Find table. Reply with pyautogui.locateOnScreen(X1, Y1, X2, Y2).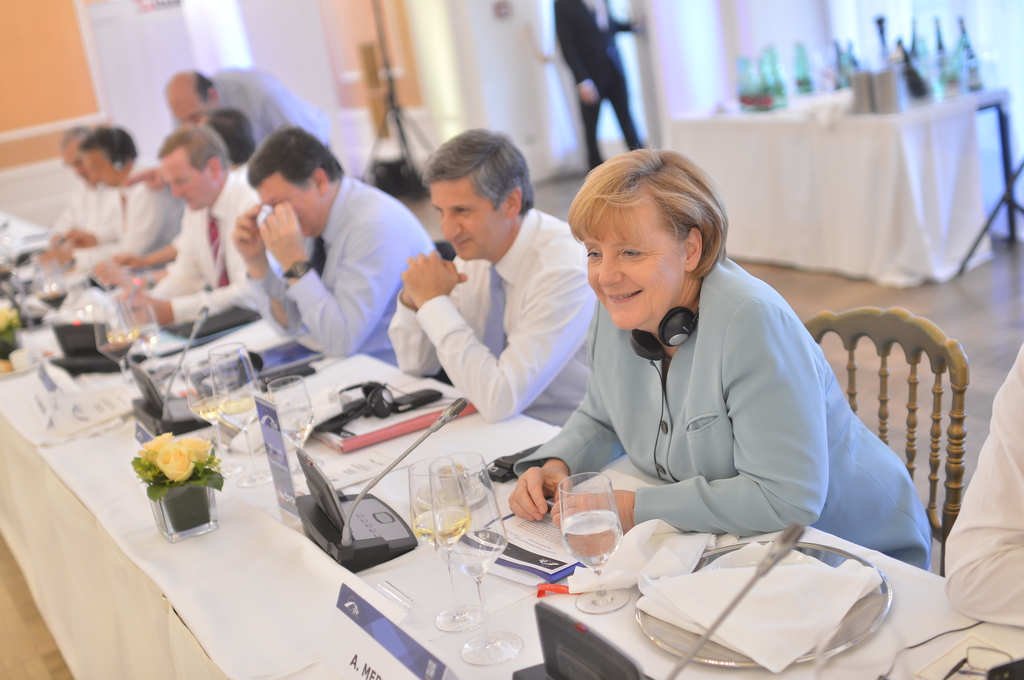
pyautogui.locateOnScreen(671, 91, 1010, 286).
